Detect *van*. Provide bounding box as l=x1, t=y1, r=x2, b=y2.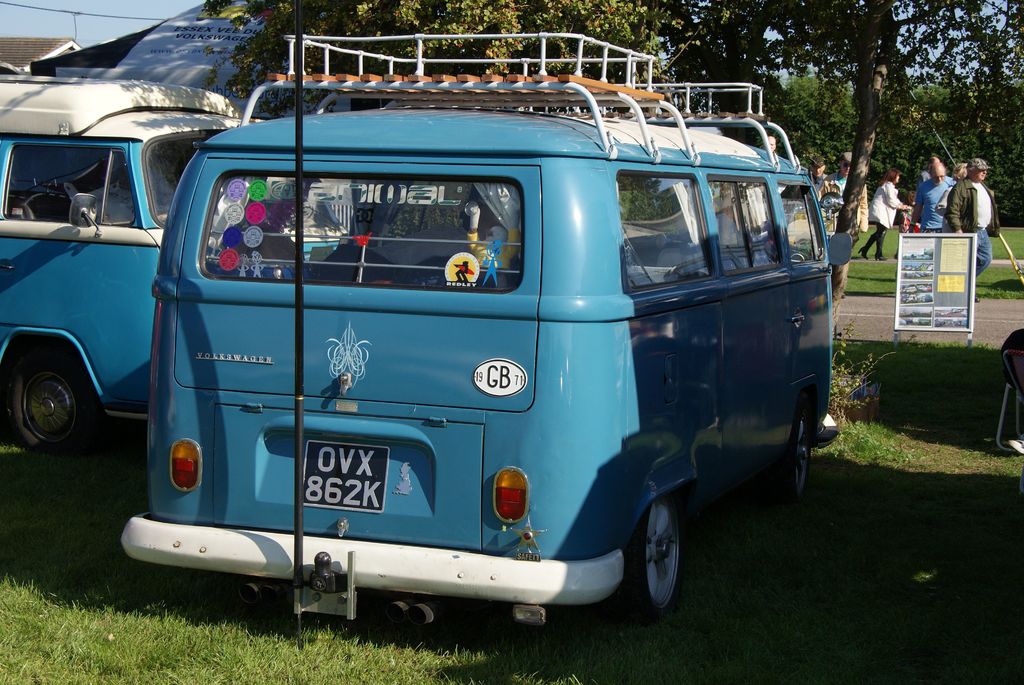
l=0, t=71, r=263, b=453.
